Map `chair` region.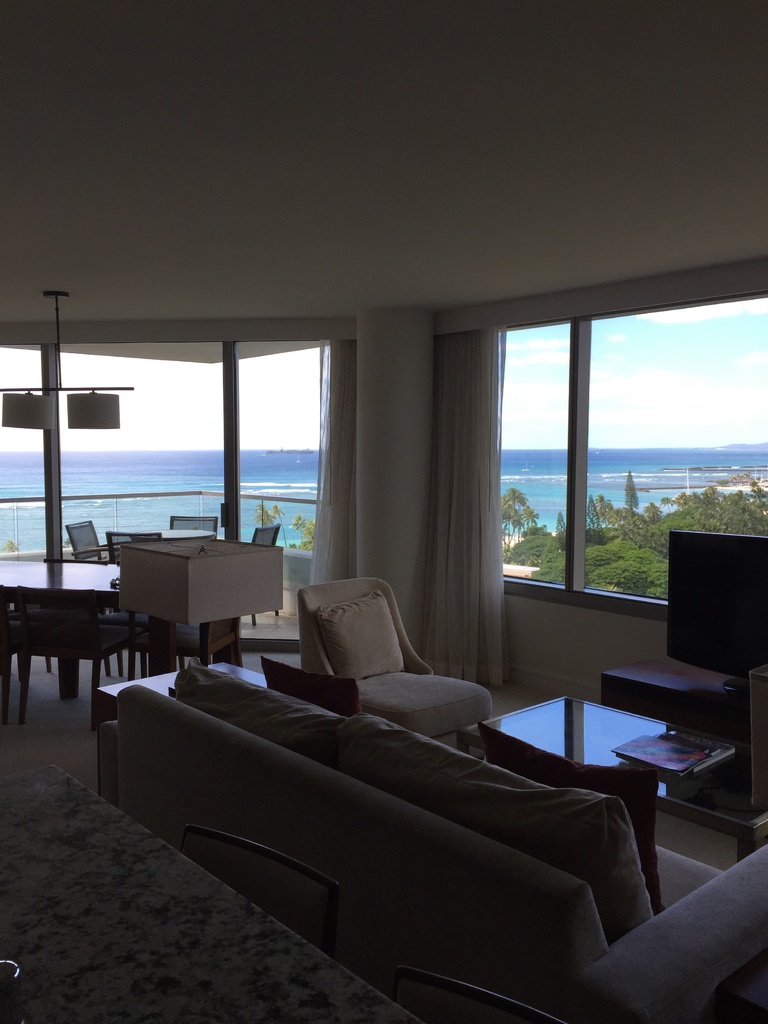
Mapped to bbox=[301, 574, 492, 753].
